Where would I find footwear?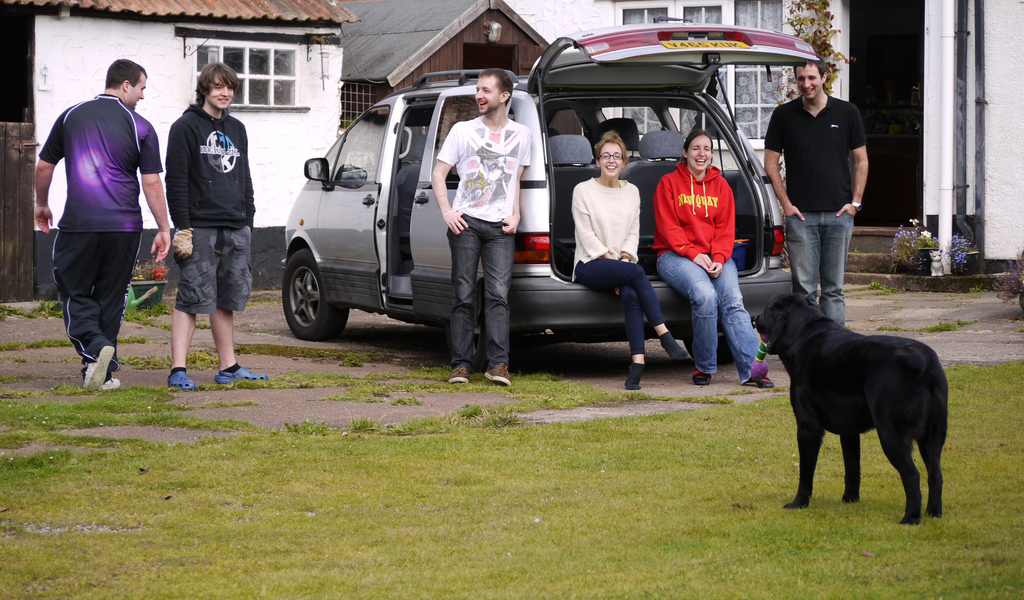
At {"x1": 168, "y1": 374, "x2": 198, "y2": 389}.
